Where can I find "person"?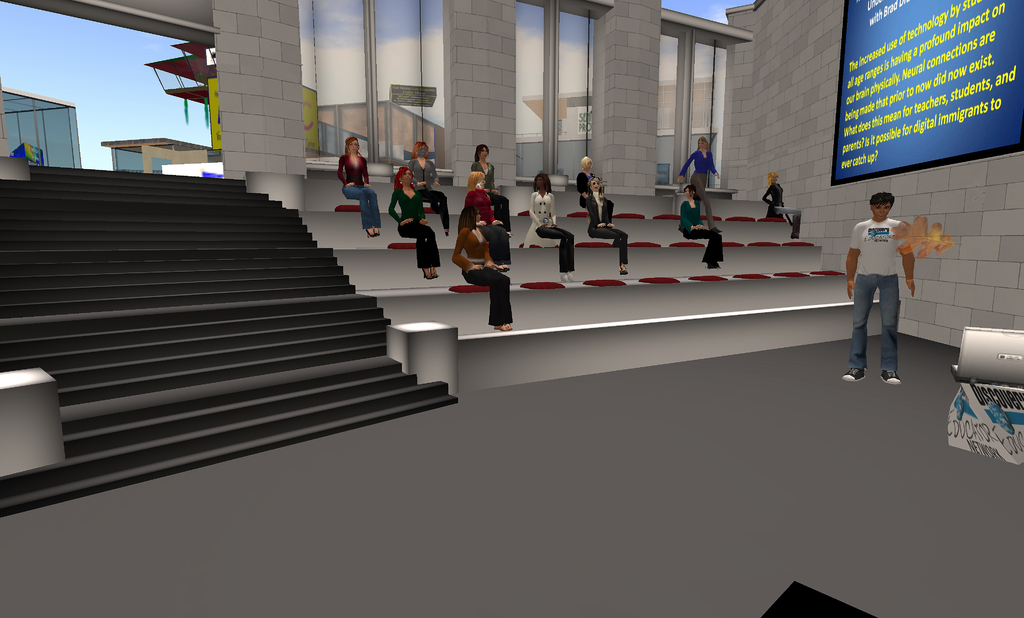
You can find it at {"left": 337, "top": 134, "right": 382, "bottom": 238}.
